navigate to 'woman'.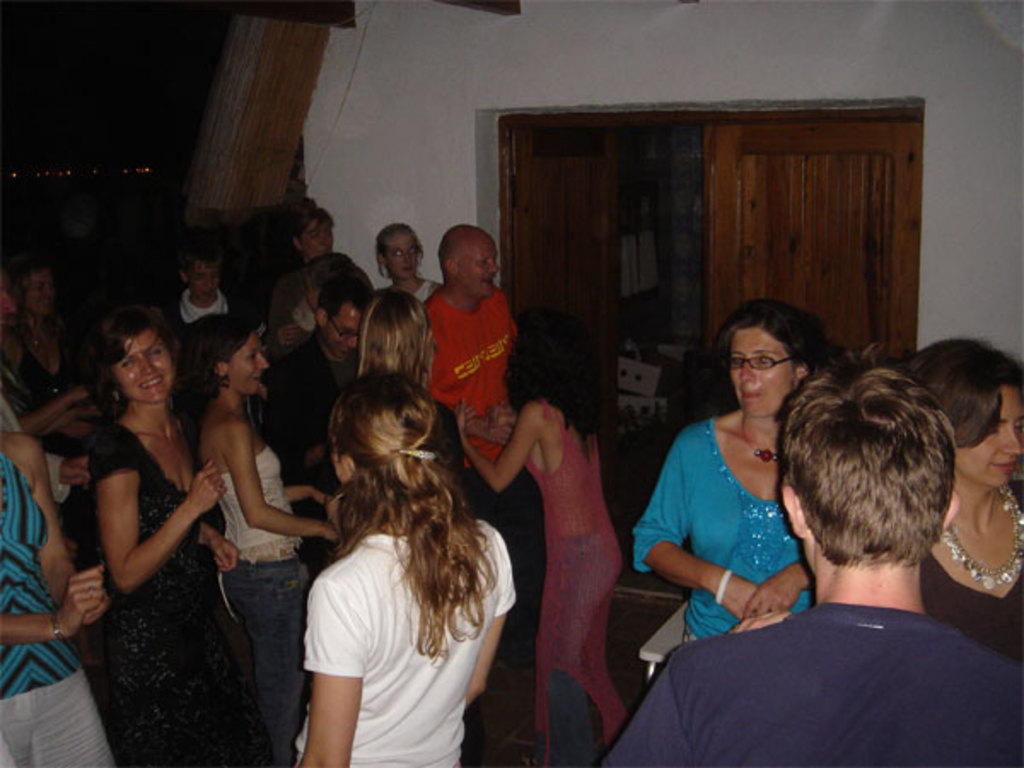
Navigation target: [70,316,239,766].
